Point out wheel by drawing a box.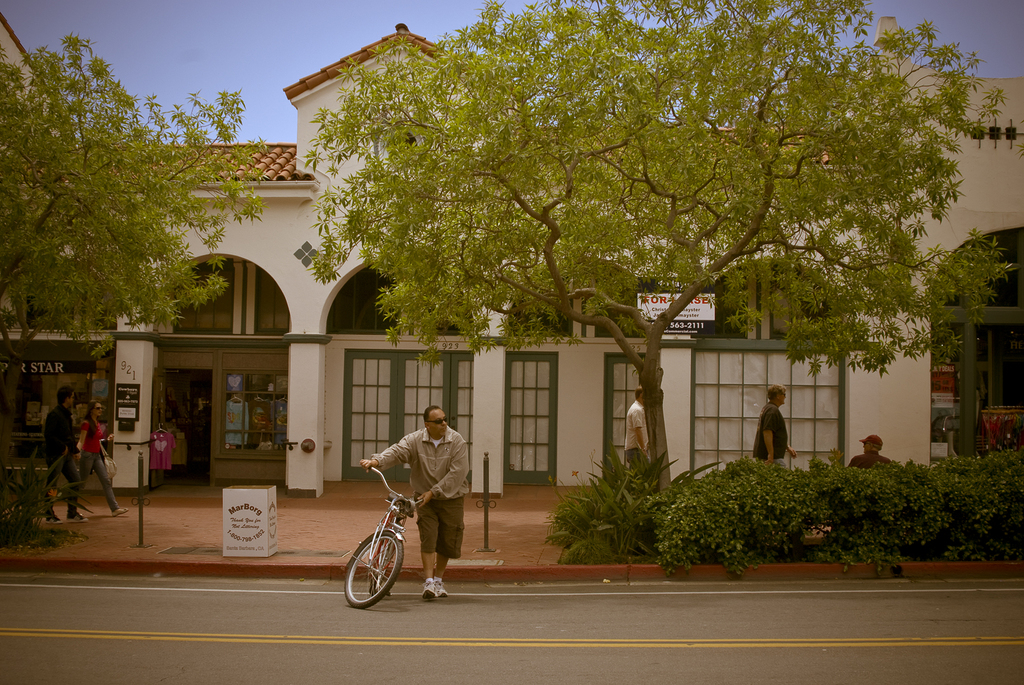
343/533/408/607.
